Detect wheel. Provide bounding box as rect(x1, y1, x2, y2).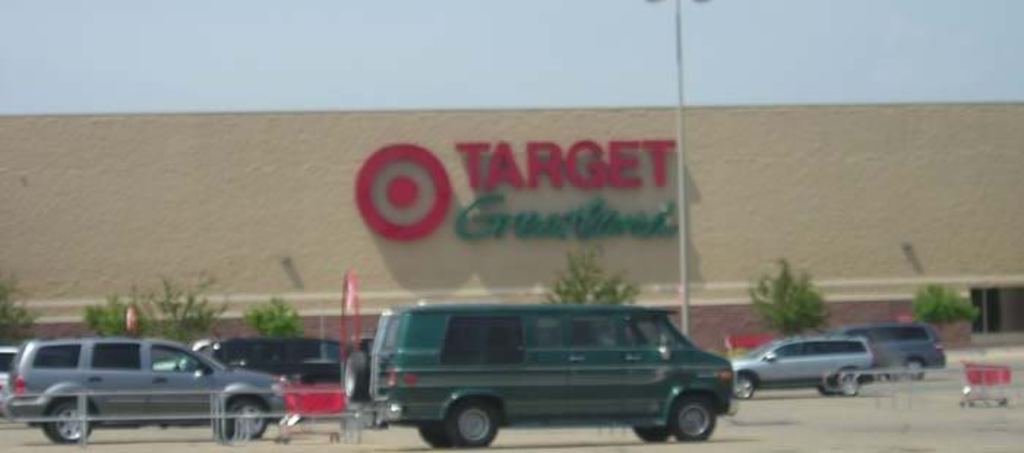
rect(670, 392, 714, 437).
